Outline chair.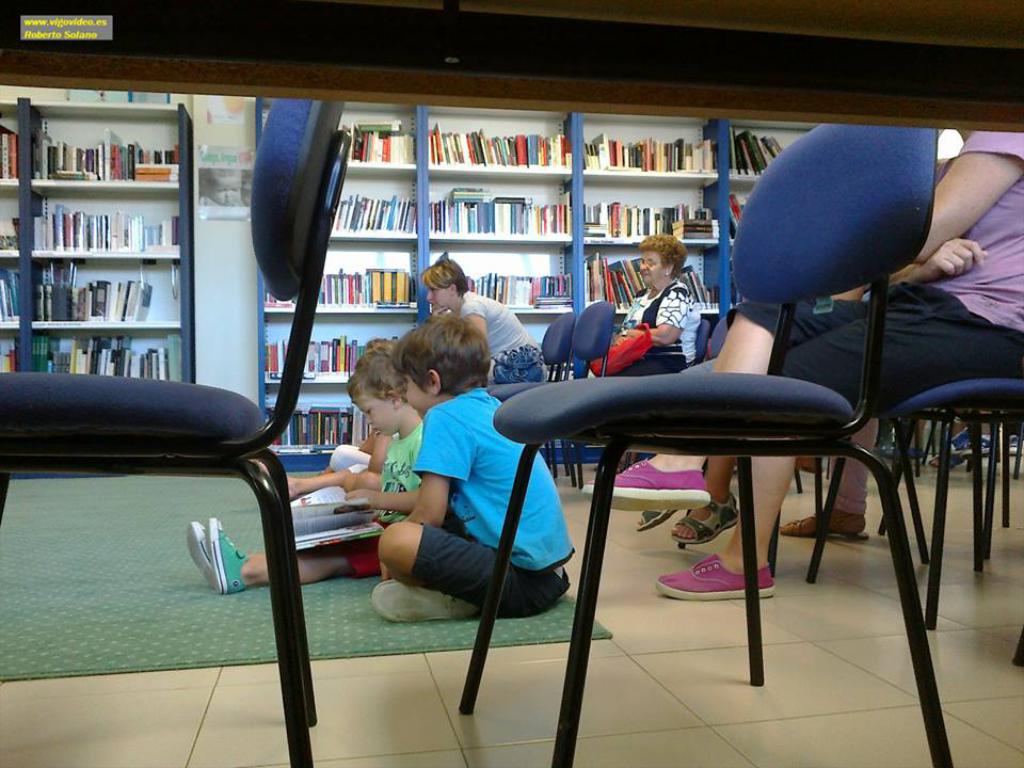
Outline: [x1=0, y1=98, x2=349, y2=767].
